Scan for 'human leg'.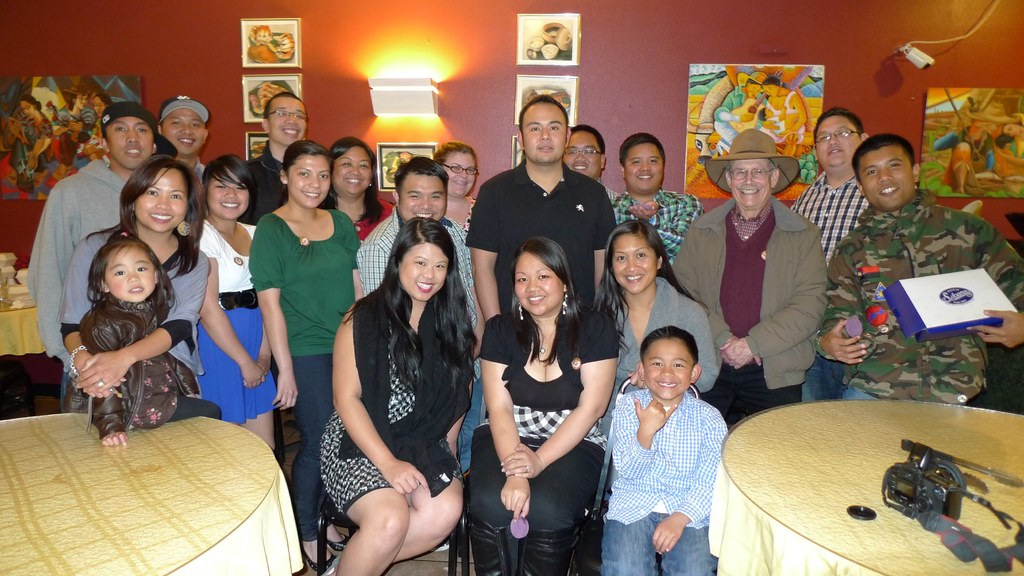
Scan result: bbox=[244, 346, 276, 468].
